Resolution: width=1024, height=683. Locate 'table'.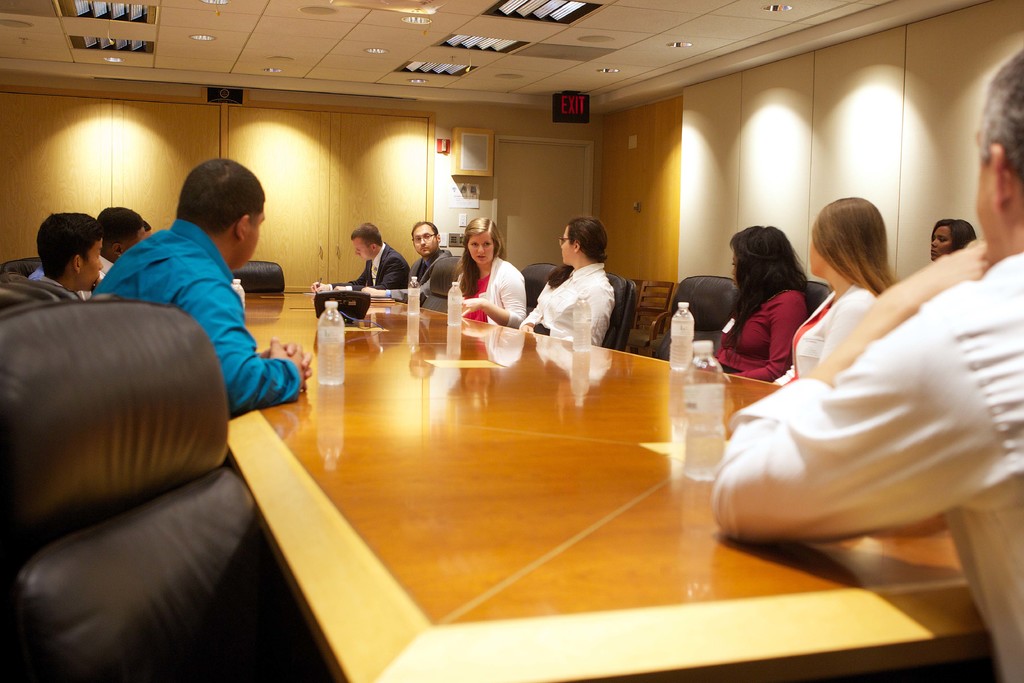
region(222, 281, 1023, 682).
